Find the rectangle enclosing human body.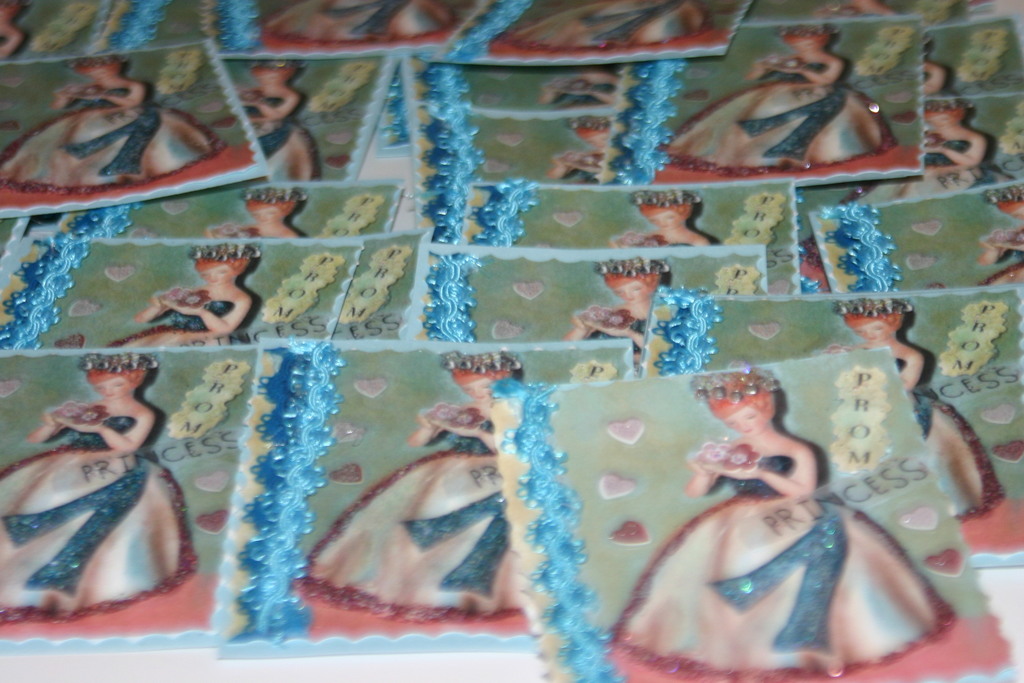
locate(551, 149, 609, 183).
